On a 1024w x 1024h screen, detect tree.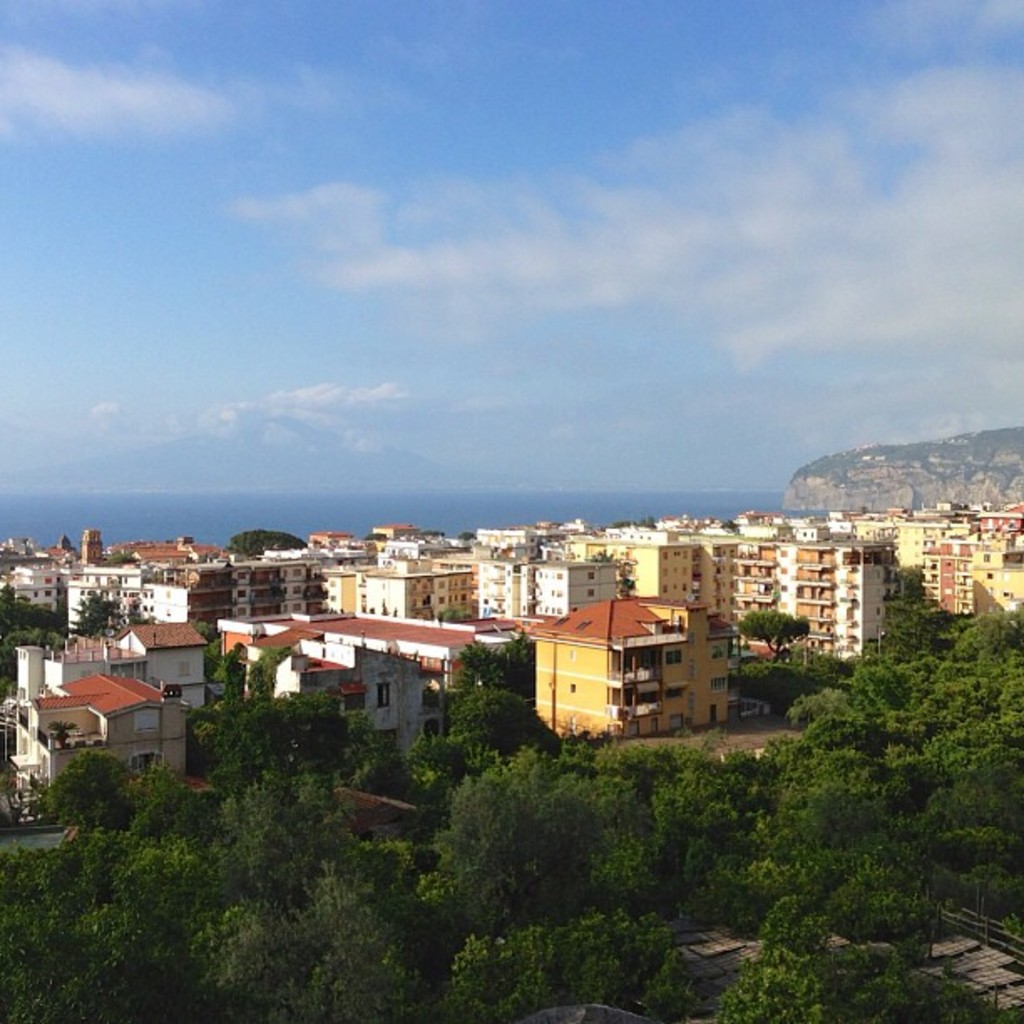
244,649,298,699.
